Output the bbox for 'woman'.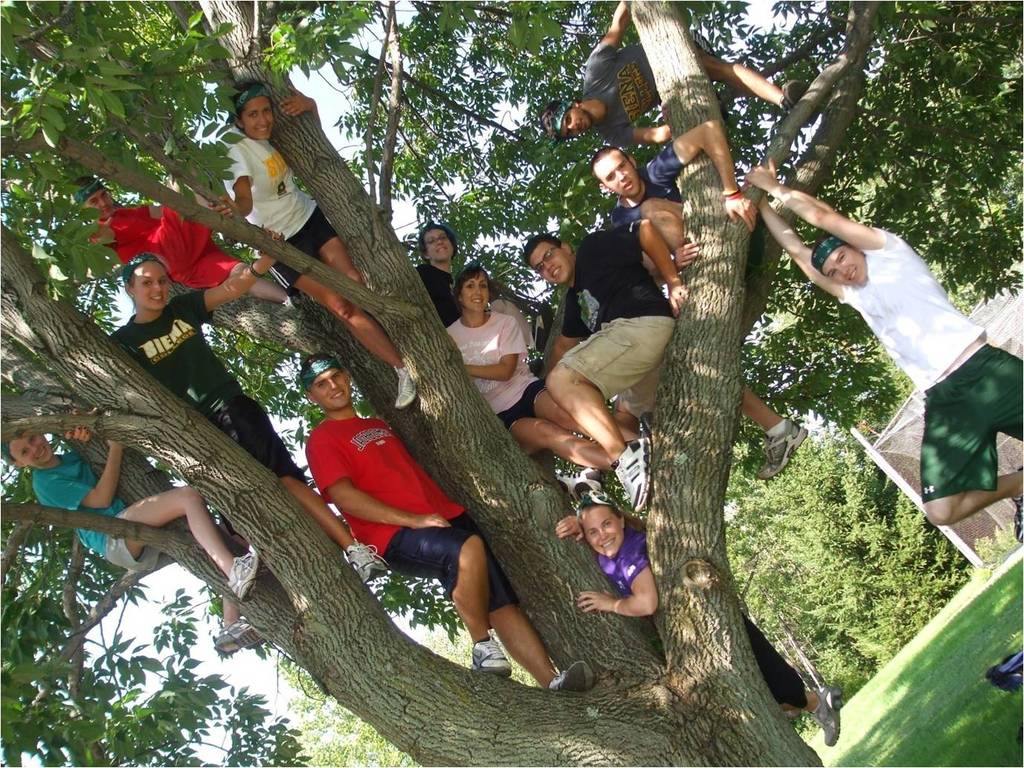
213/77/417/413.
